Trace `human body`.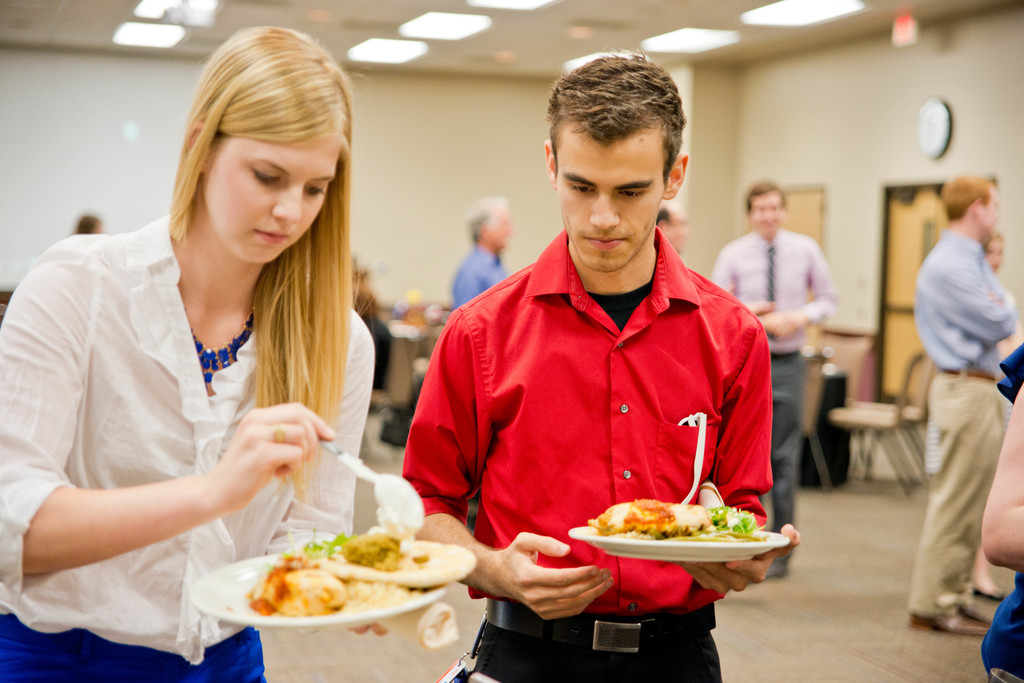
Traced to Rect(712, 181, 842, 579).
